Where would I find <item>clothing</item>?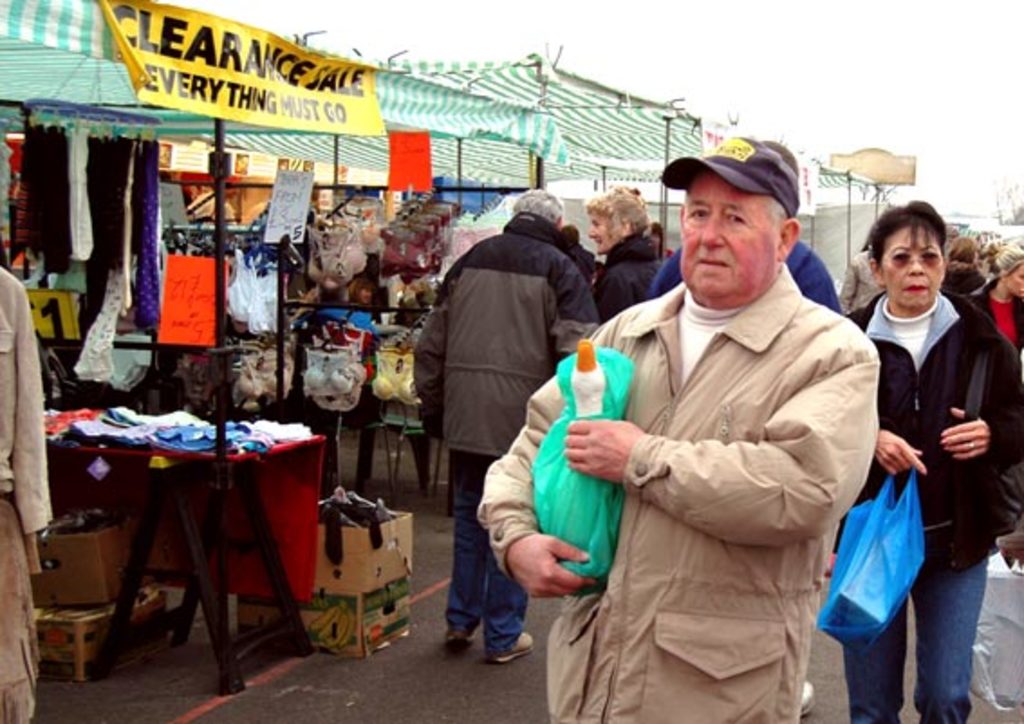
At [x1=414, y1=208, x2=598, y2=650].
